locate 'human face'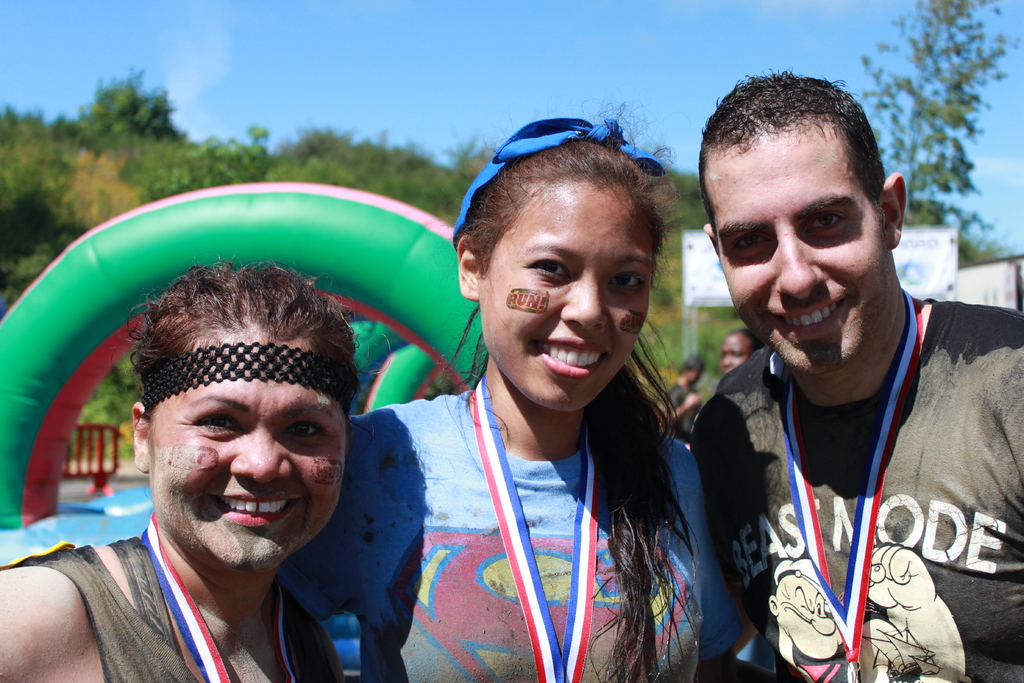
<region>148, 324, 345, 569</region>
